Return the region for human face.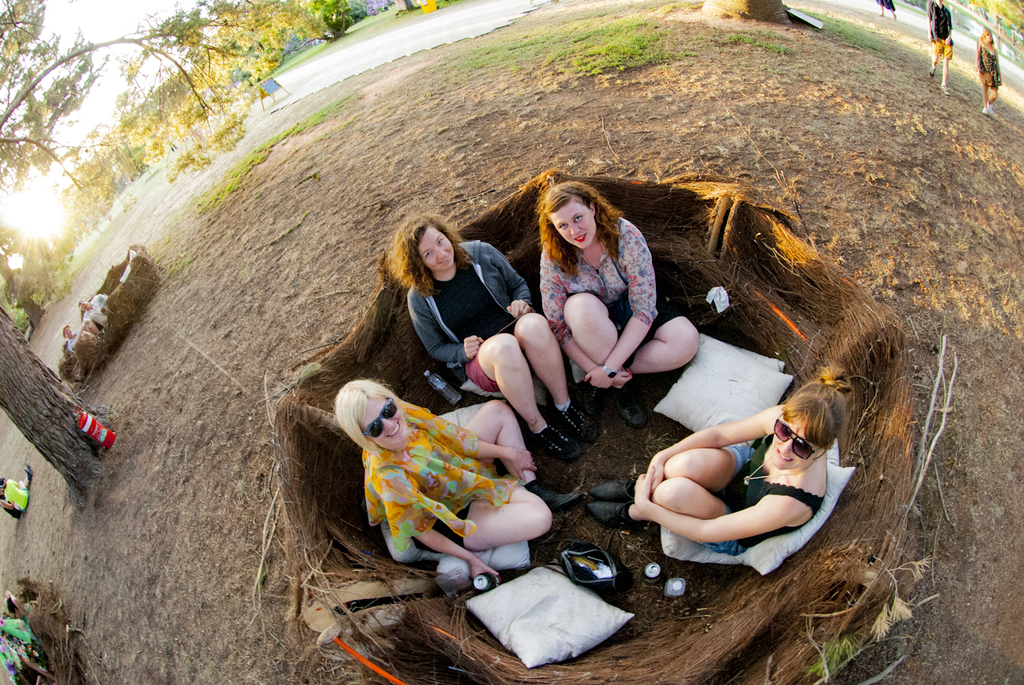
box(64, 329, 72, 338).
